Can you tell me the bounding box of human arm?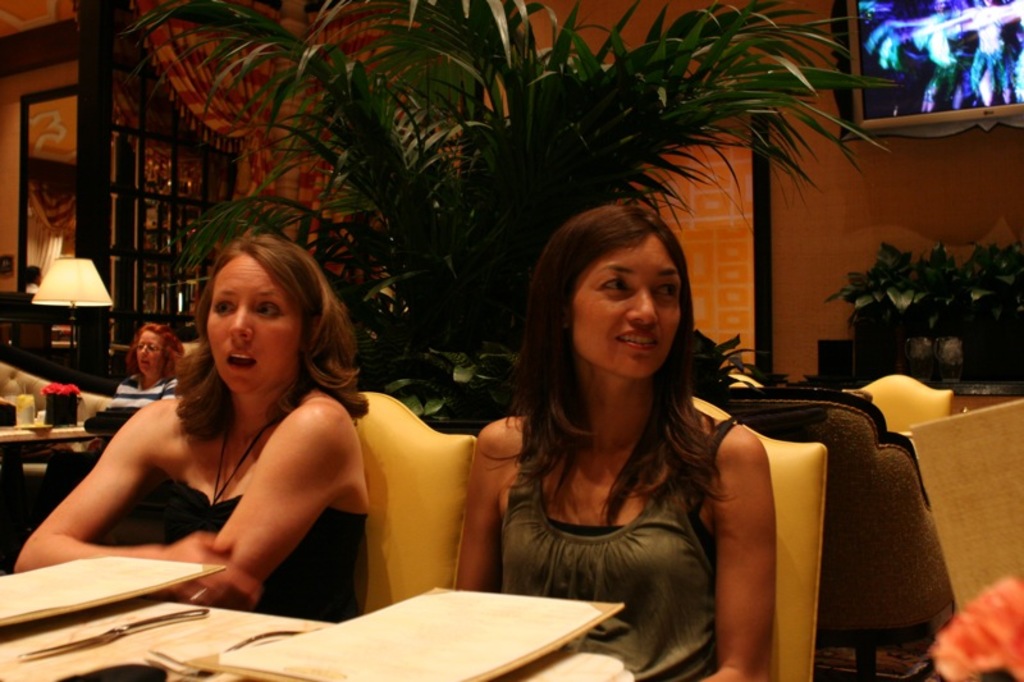
box=[35, 397, 180, 591].
